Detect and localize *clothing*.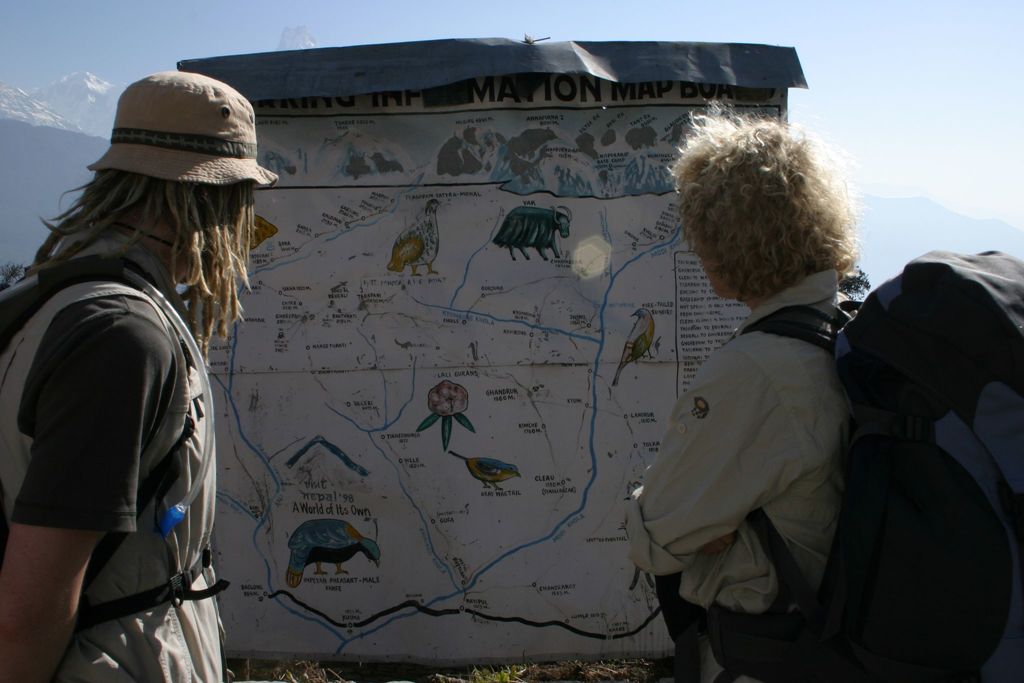
Localized at [633,272,858,682].
